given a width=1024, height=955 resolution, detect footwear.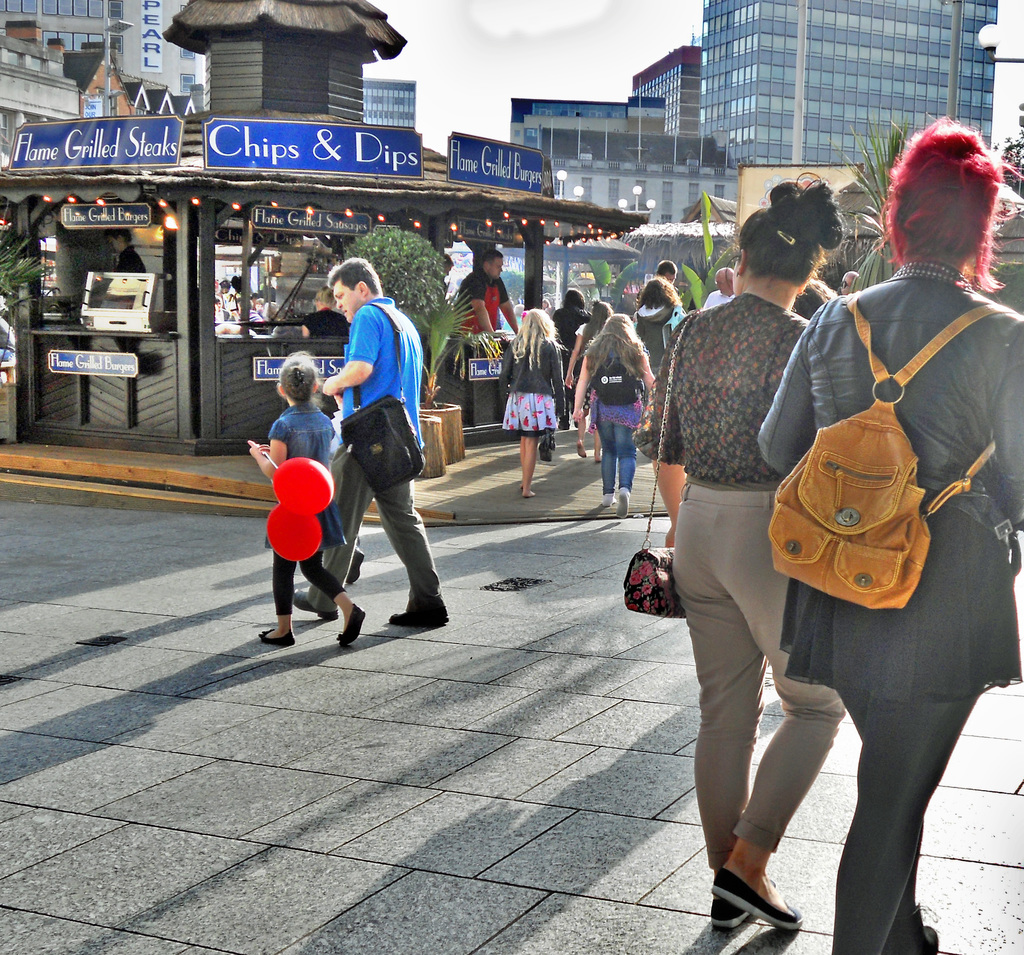
260 627 296 643.
